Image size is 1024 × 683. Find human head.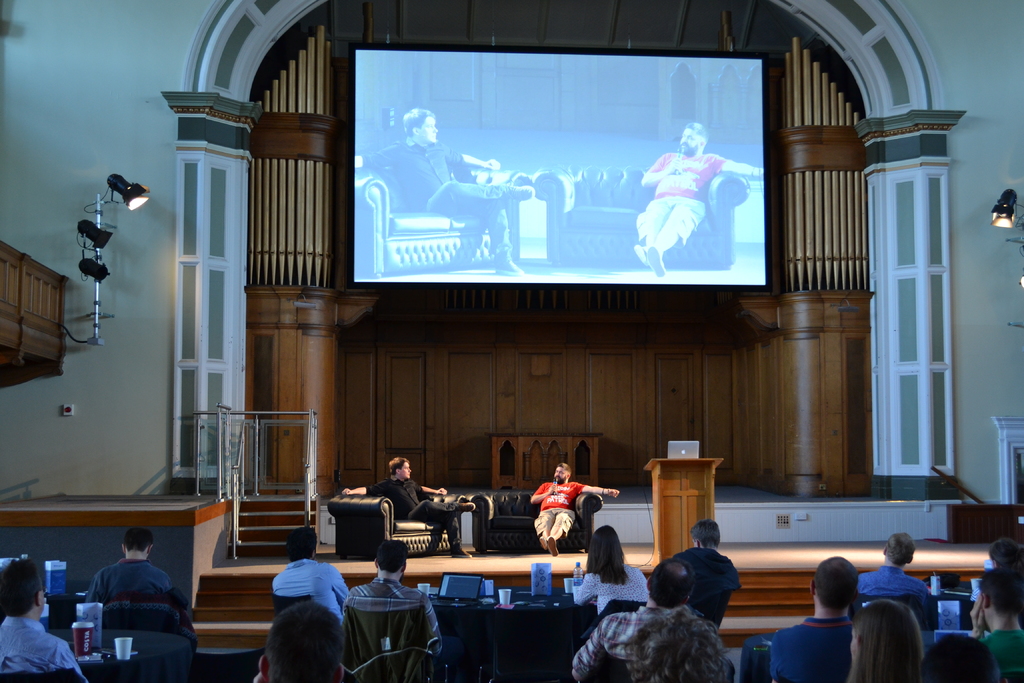
<bbox>589, 525, 625, 565</bbox>.
